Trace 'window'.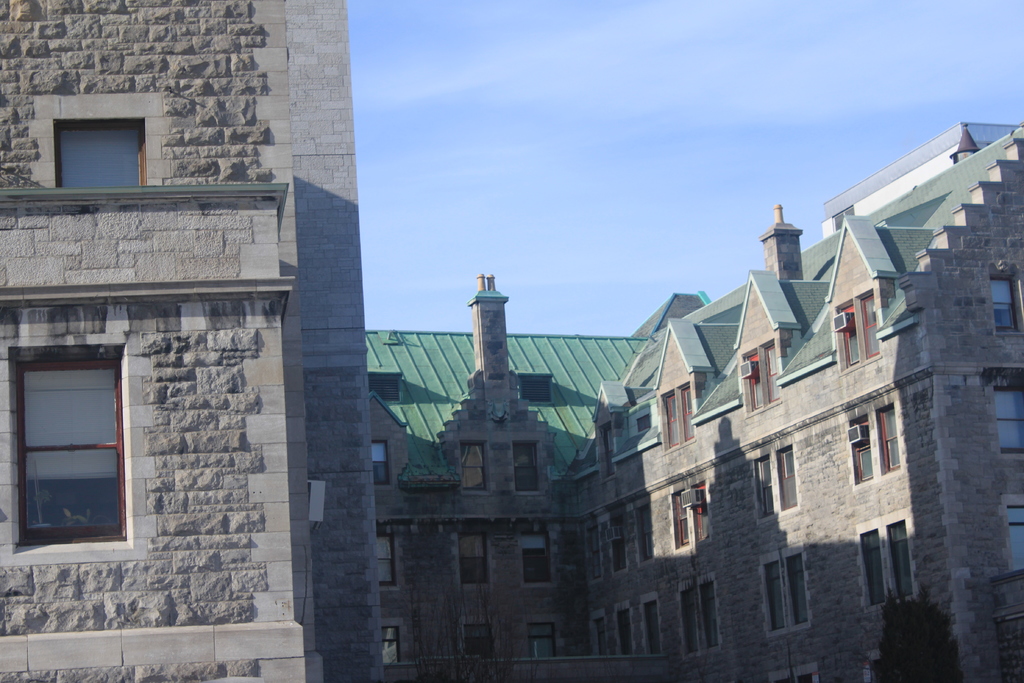
Traced to locate(371, 438, 392, 481).
